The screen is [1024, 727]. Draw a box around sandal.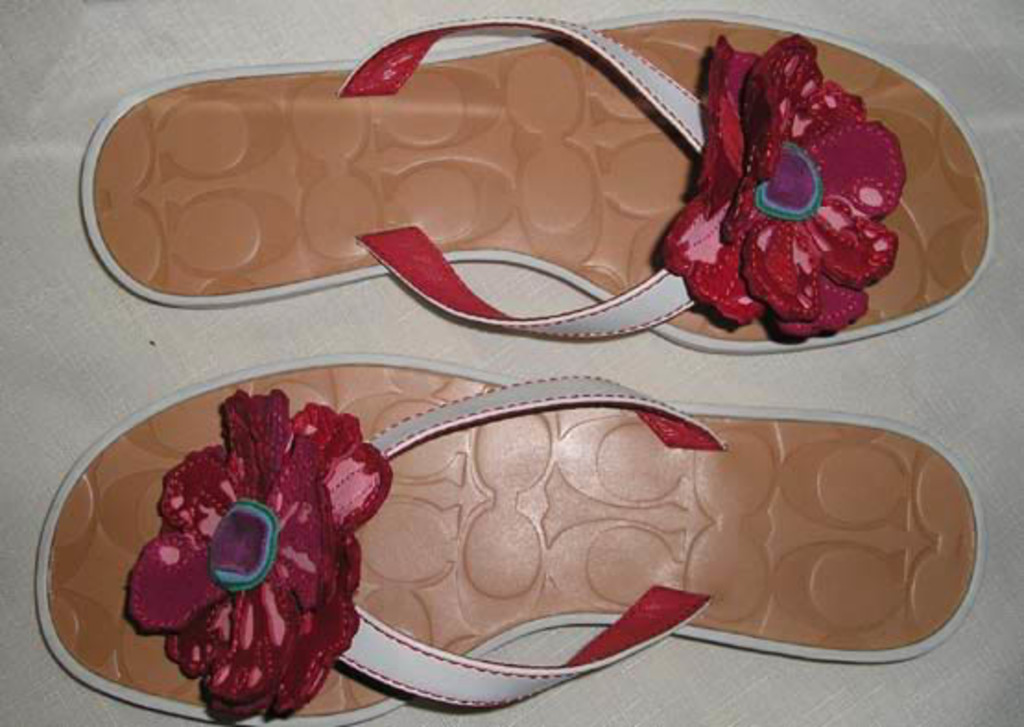
(31,352,993,725).
